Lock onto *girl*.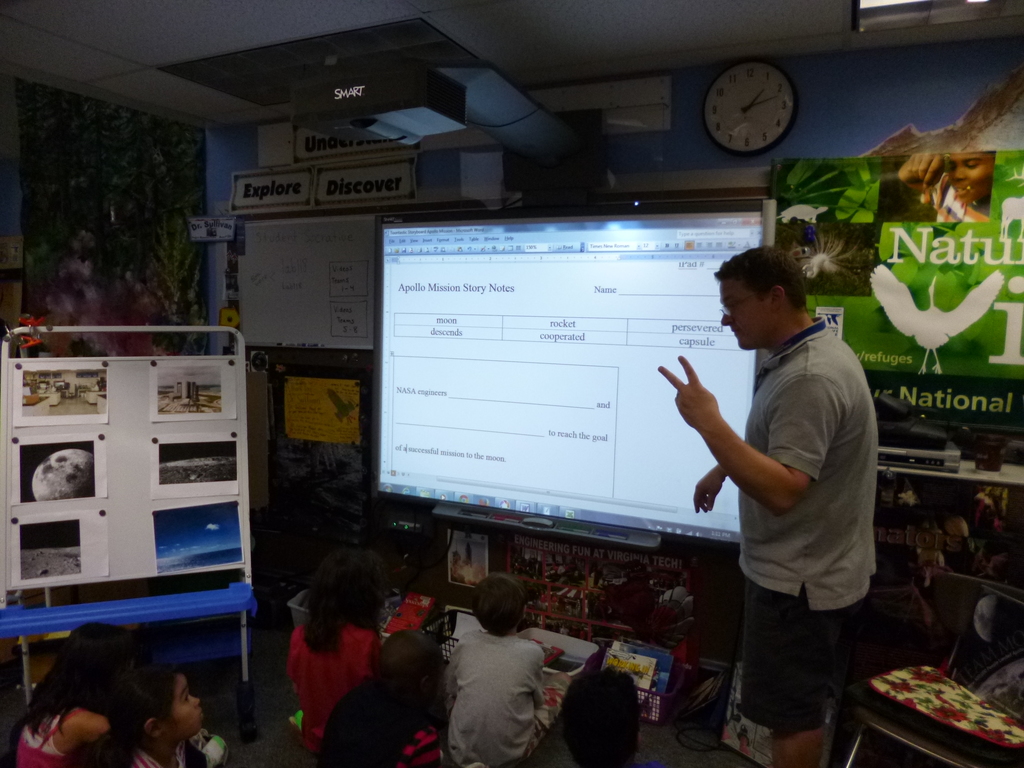
Locked: 311, 633, 447, 767.
